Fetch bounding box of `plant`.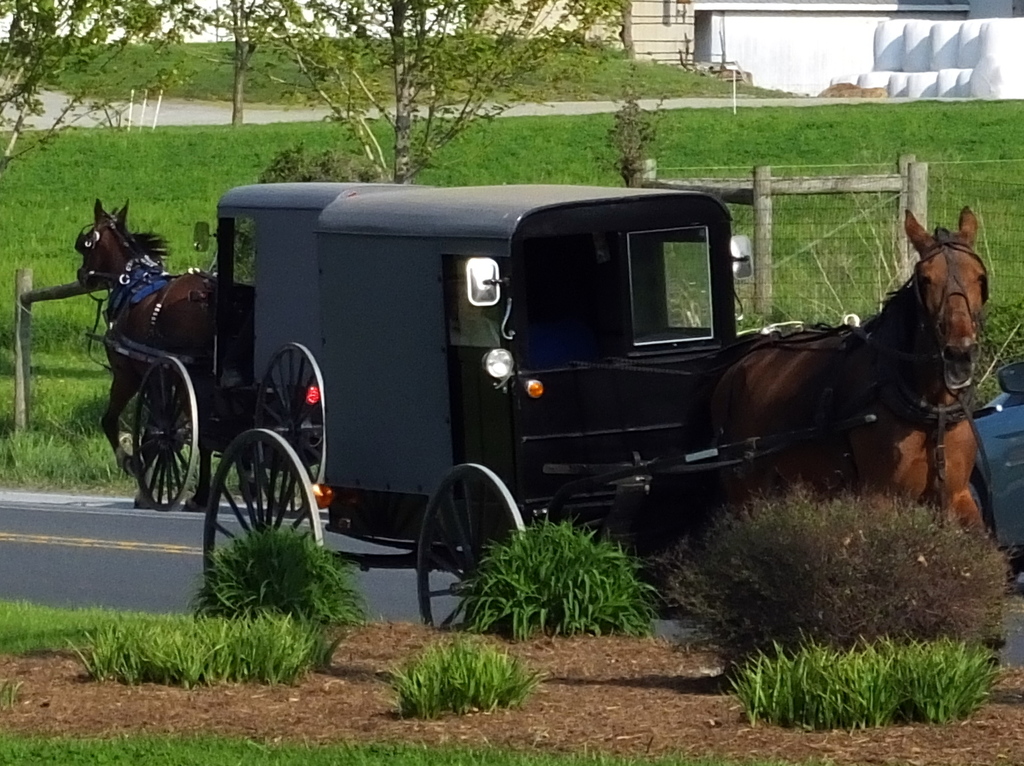
Bbox: locate(0, 597, 257, 663).
